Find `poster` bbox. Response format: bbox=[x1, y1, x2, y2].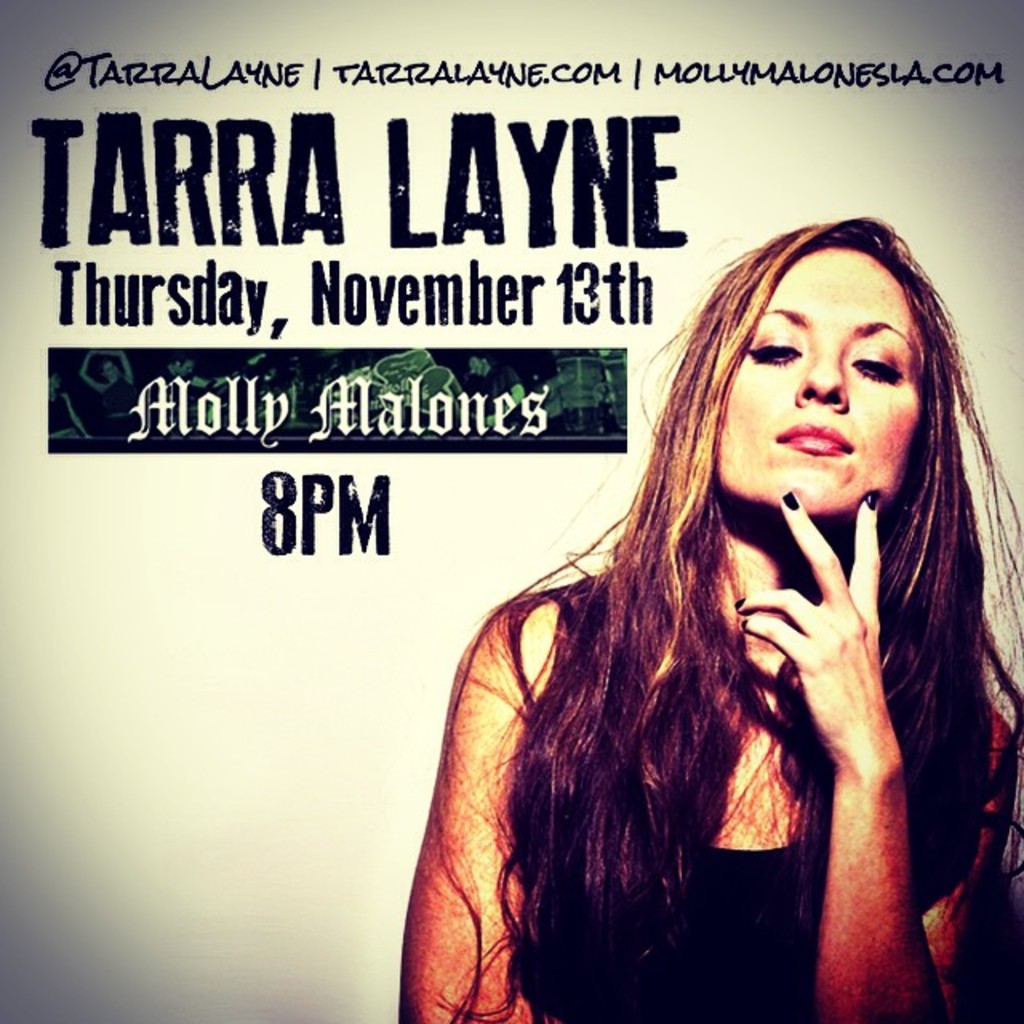
bbox=[0, 0, 1022, 1022].
